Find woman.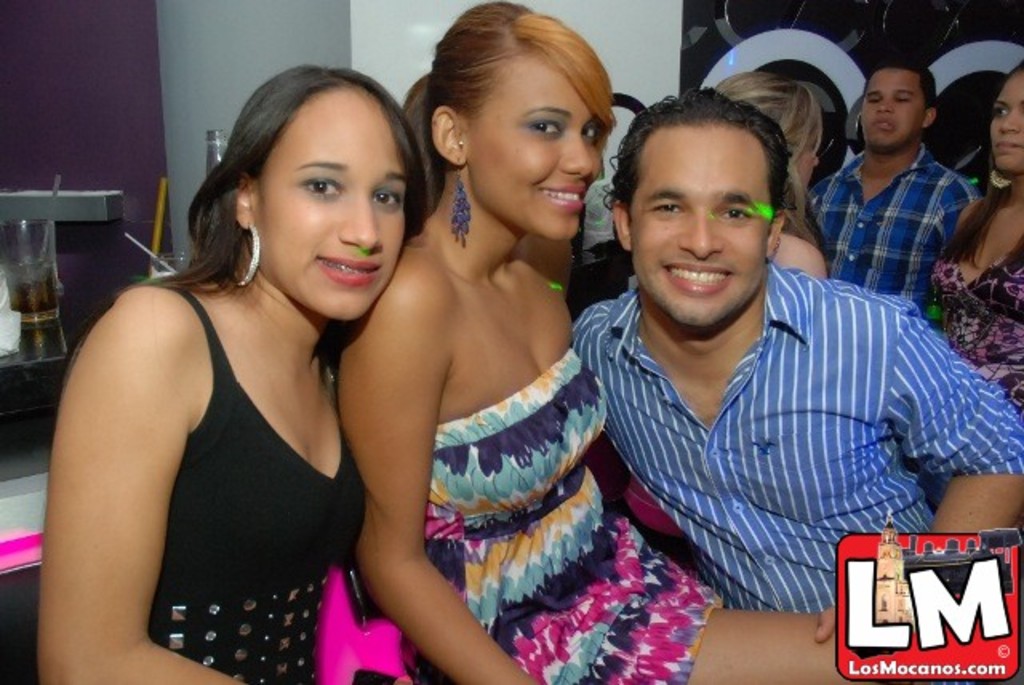
{"x1": 38, "y1": 58, "x2": 437, "y2": 683}.
